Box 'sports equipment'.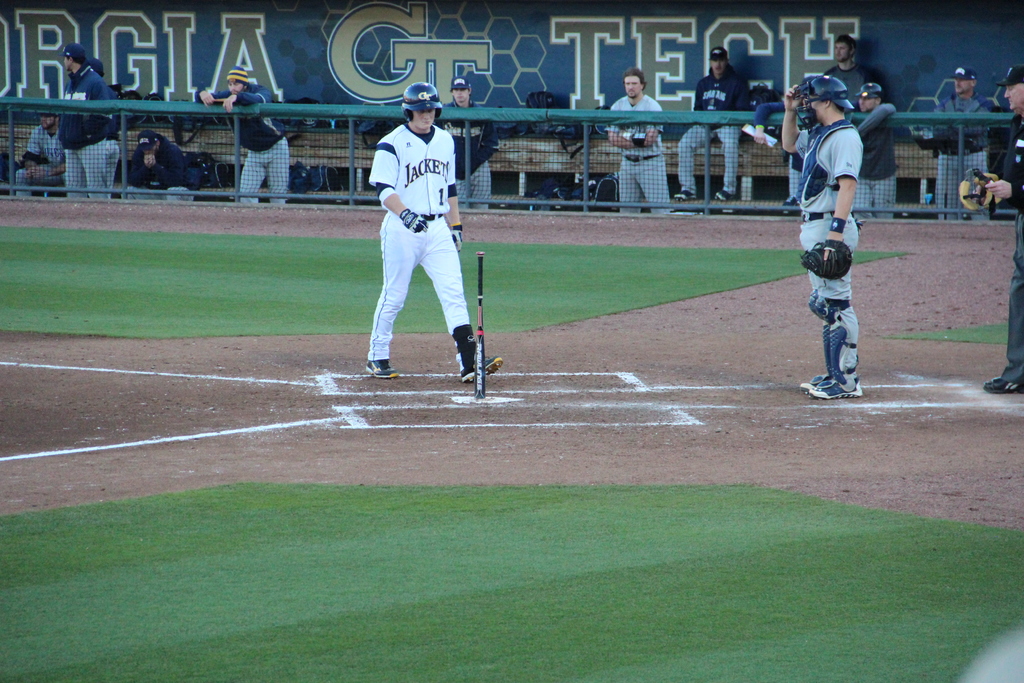
[810, 379, 862, 399].
